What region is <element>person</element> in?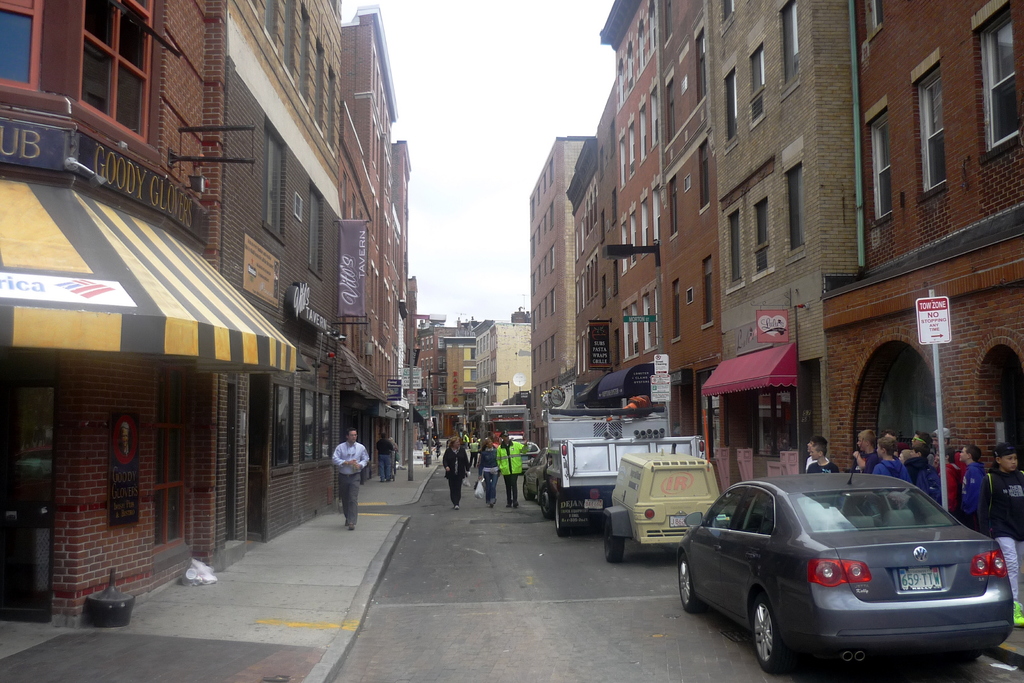
box=[959, 445, 982, 523].
